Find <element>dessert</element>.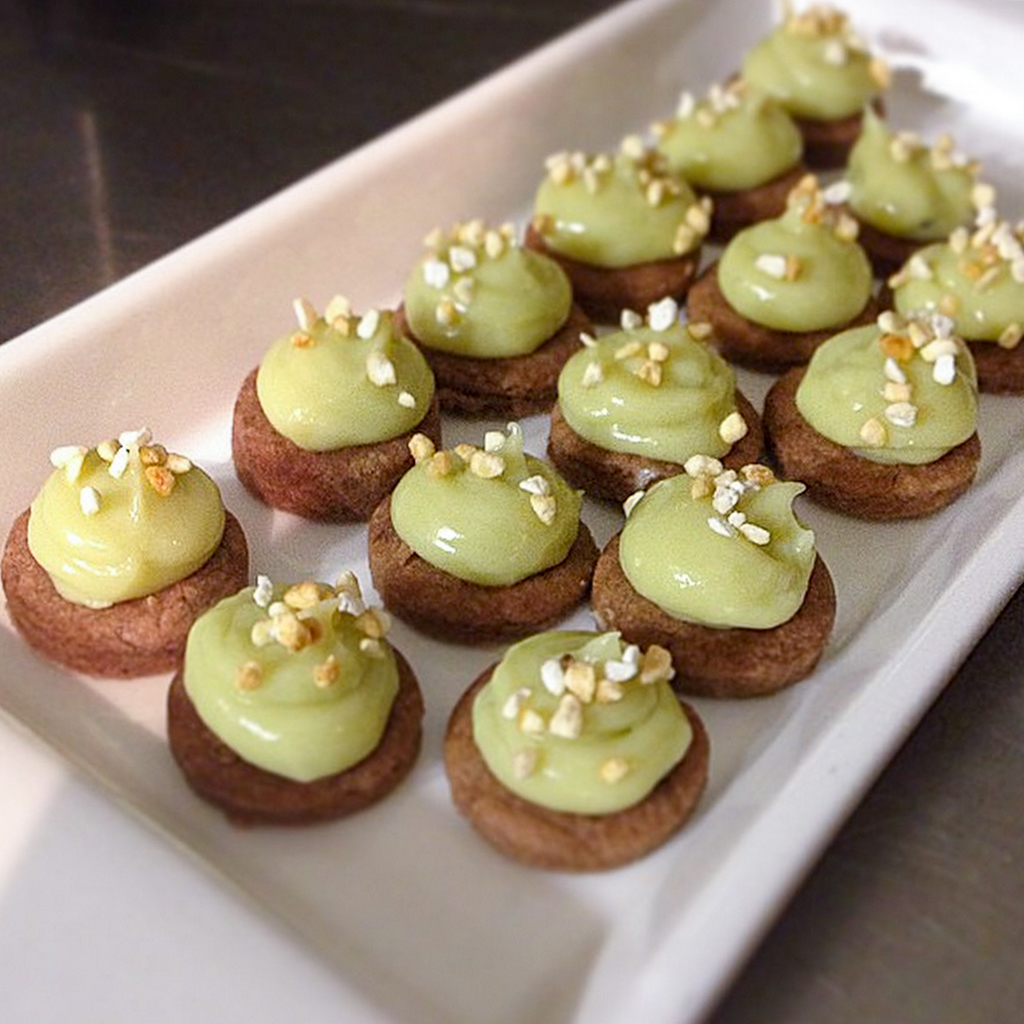
left=231, top=295, right=447, bottom=526.
